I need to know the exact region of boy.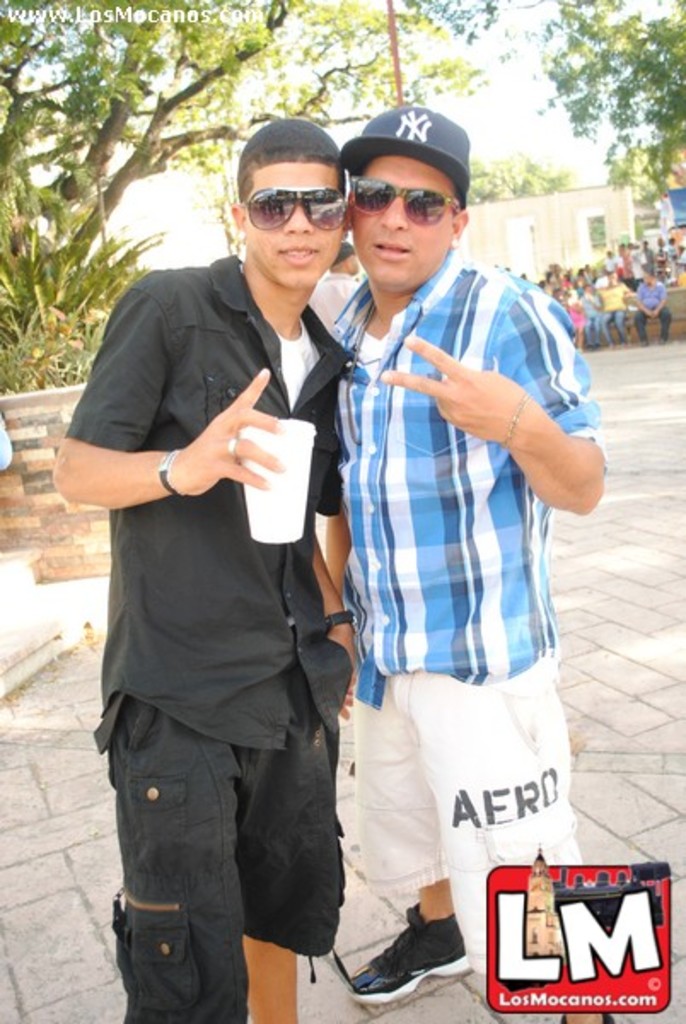
Region: 44:109:360:1021.
